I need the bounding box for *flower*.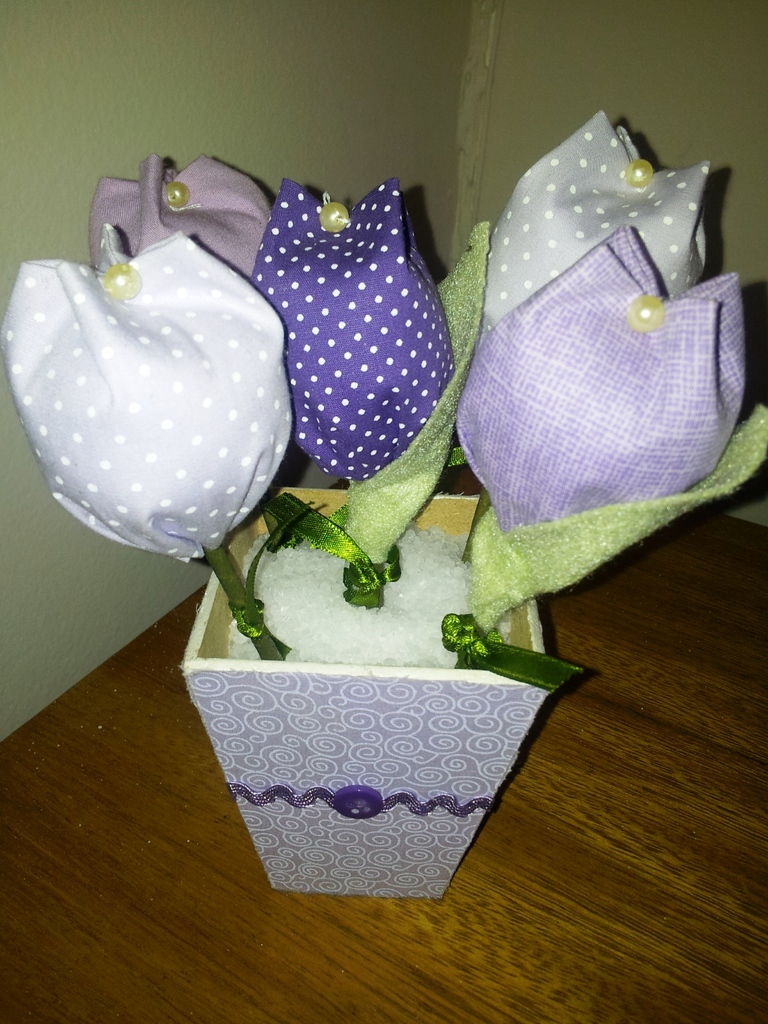
Here it is: [484, 111, 737, 328].
